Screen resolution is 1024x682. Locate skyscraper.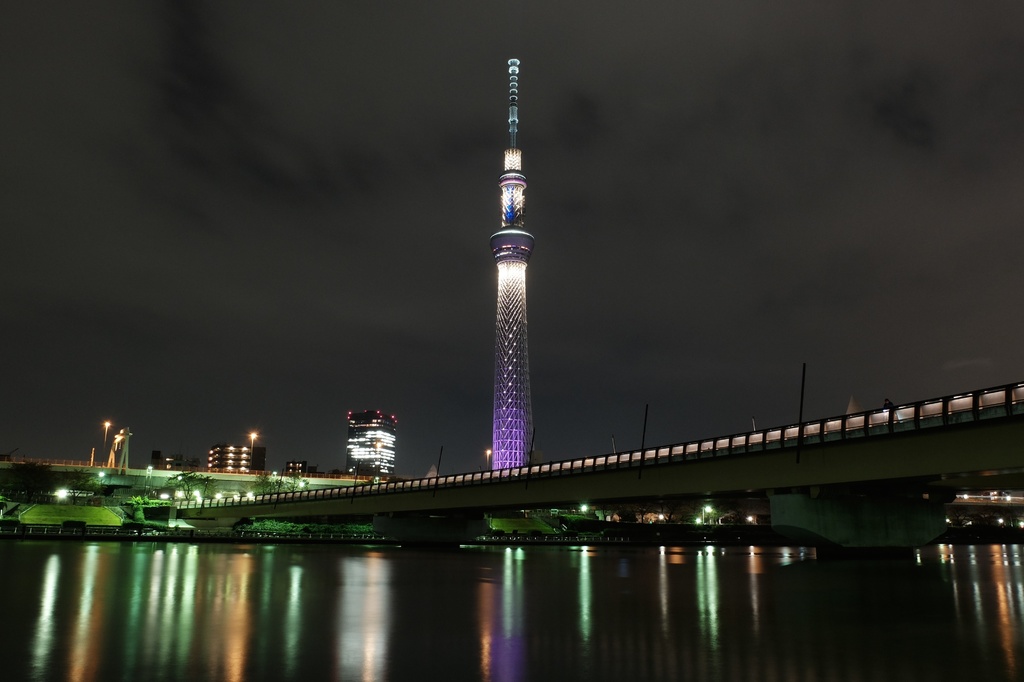
493/54/527/469.
